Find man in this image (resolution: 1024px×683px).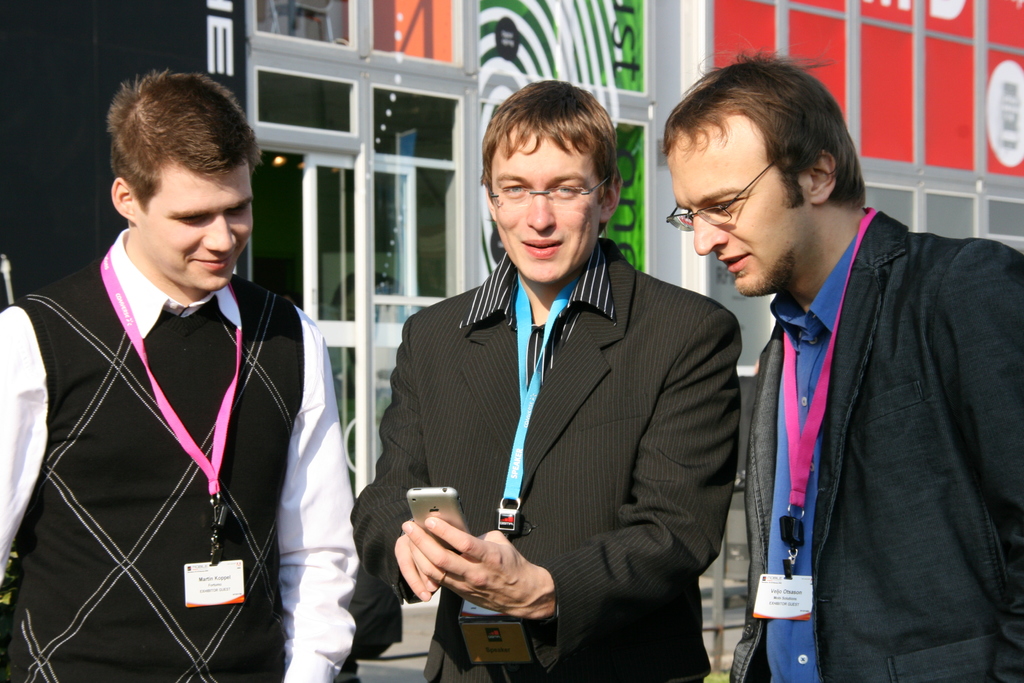
box=[352, 75, 731, 682].
